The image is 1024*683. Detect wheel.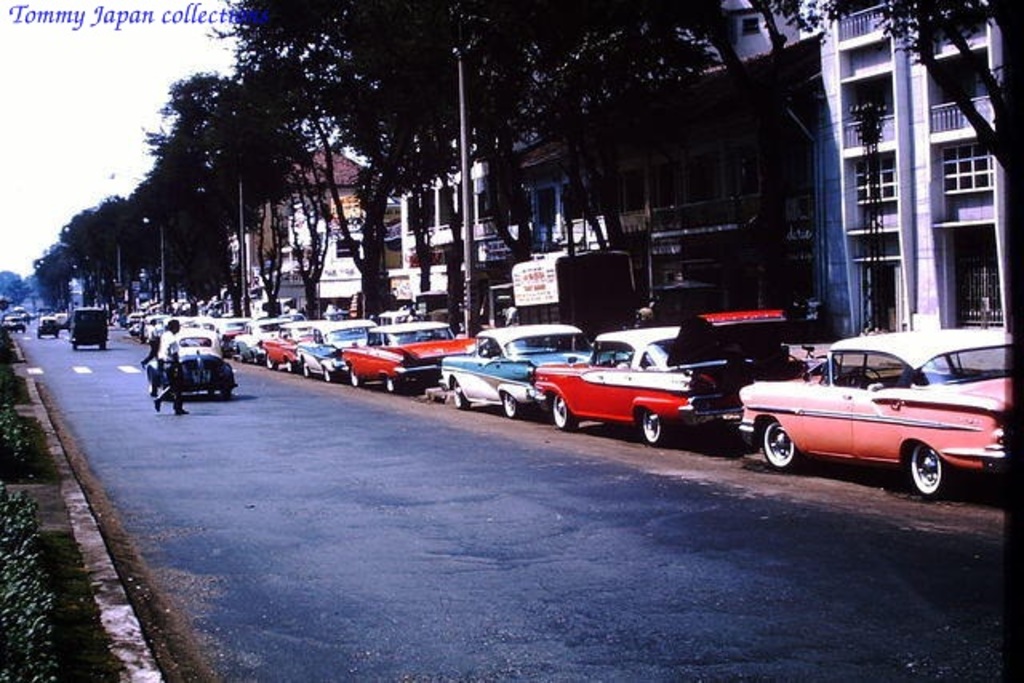
Detection: region(917, 446, 963, 497).
